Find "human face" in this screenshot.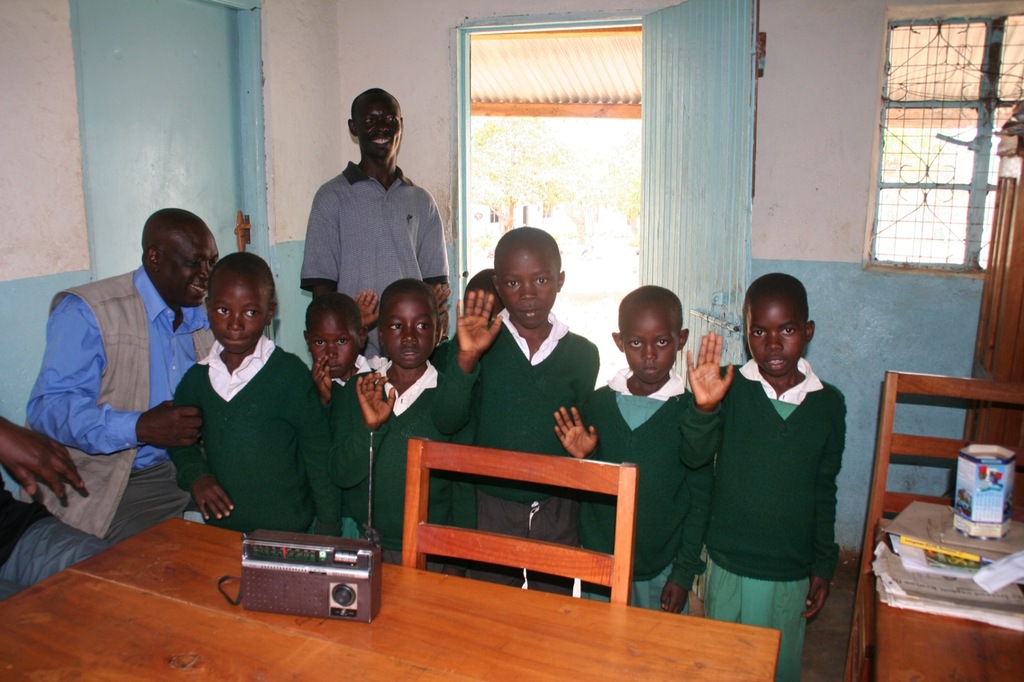
The bounding box for "human face" is x1=209, y1=283, x2=268, y2=350.
